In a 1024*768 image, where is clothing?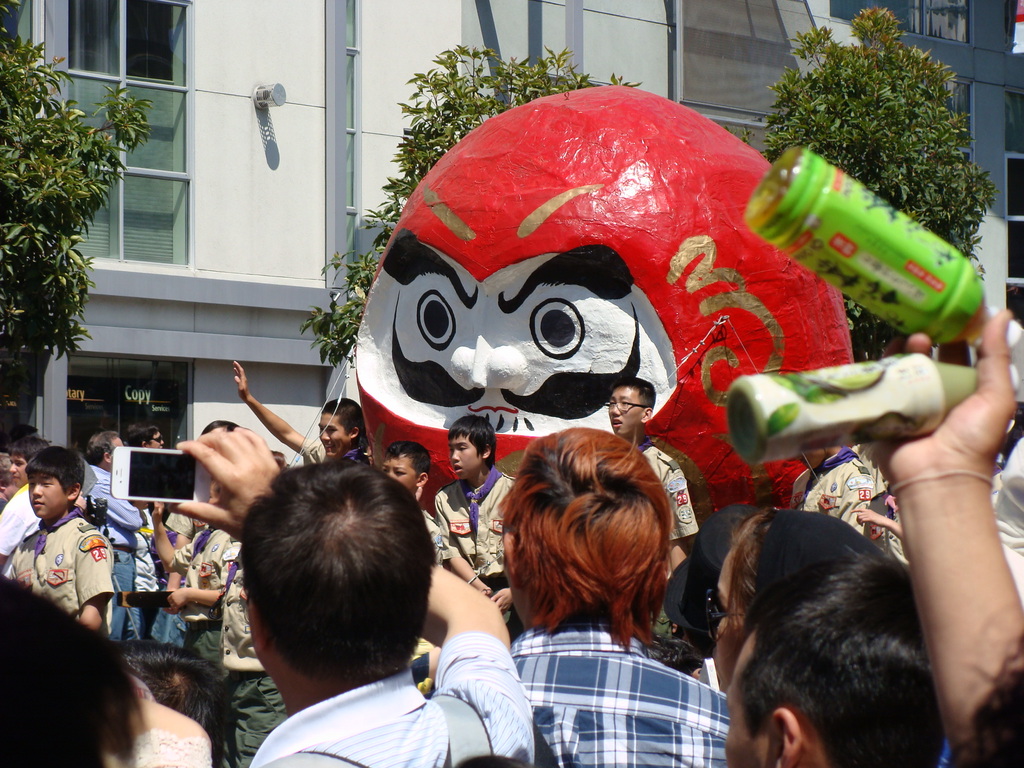
[504, 614, 735, 767].
